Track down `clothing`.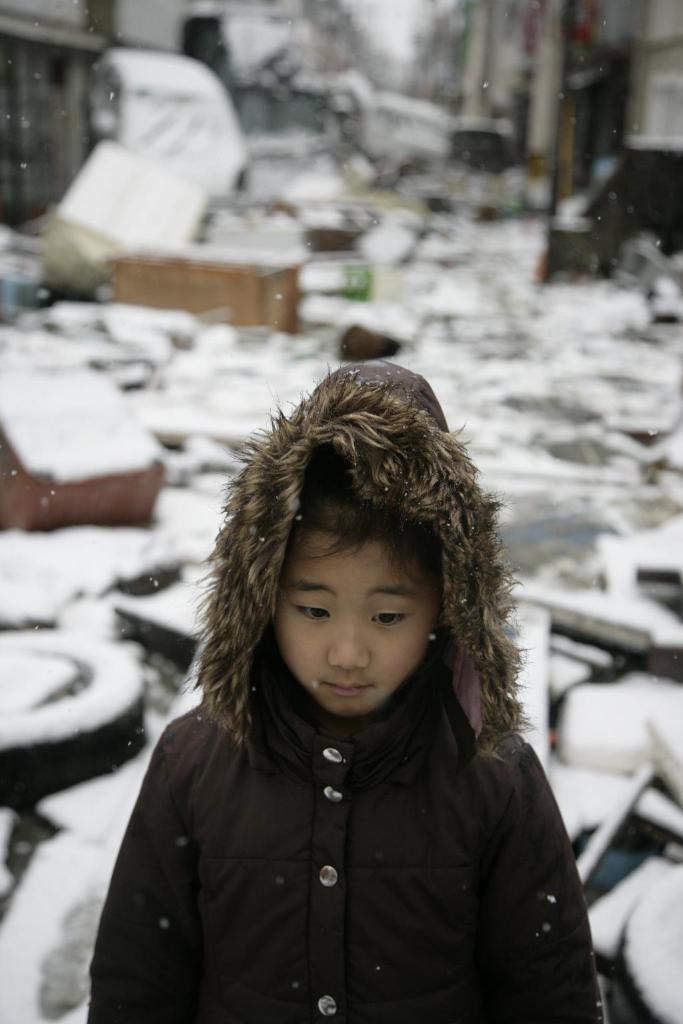
Tracked to left=93, top=443, right=600, bottom=988.
